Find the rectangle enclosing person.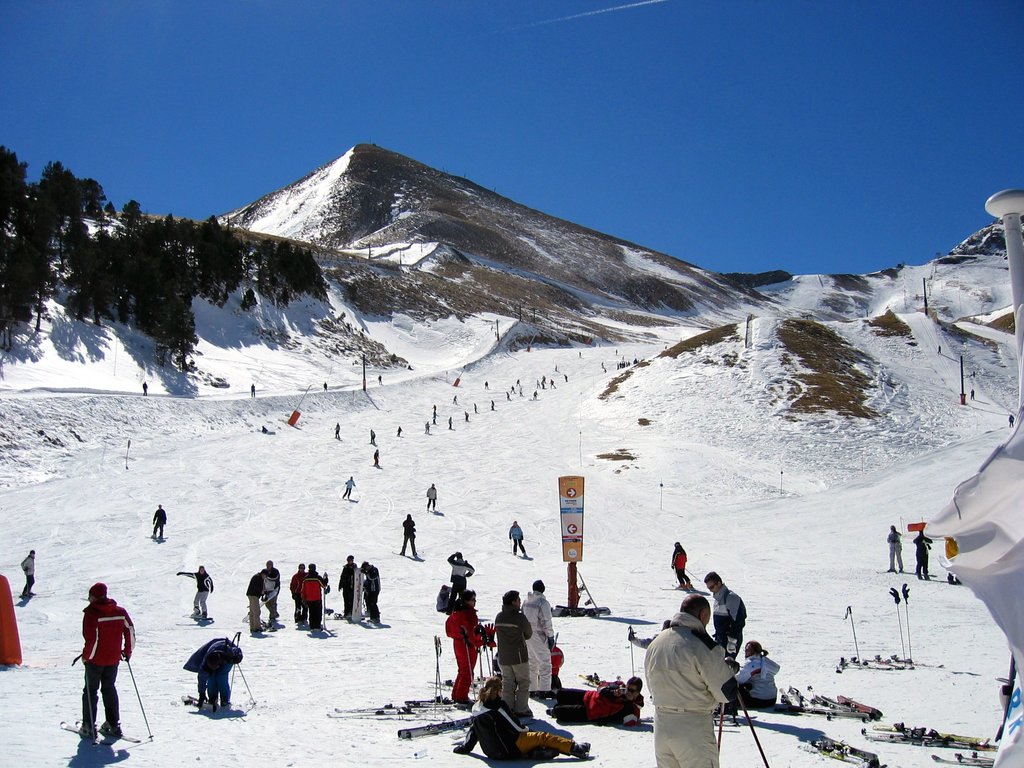
(912,531,932,574).
